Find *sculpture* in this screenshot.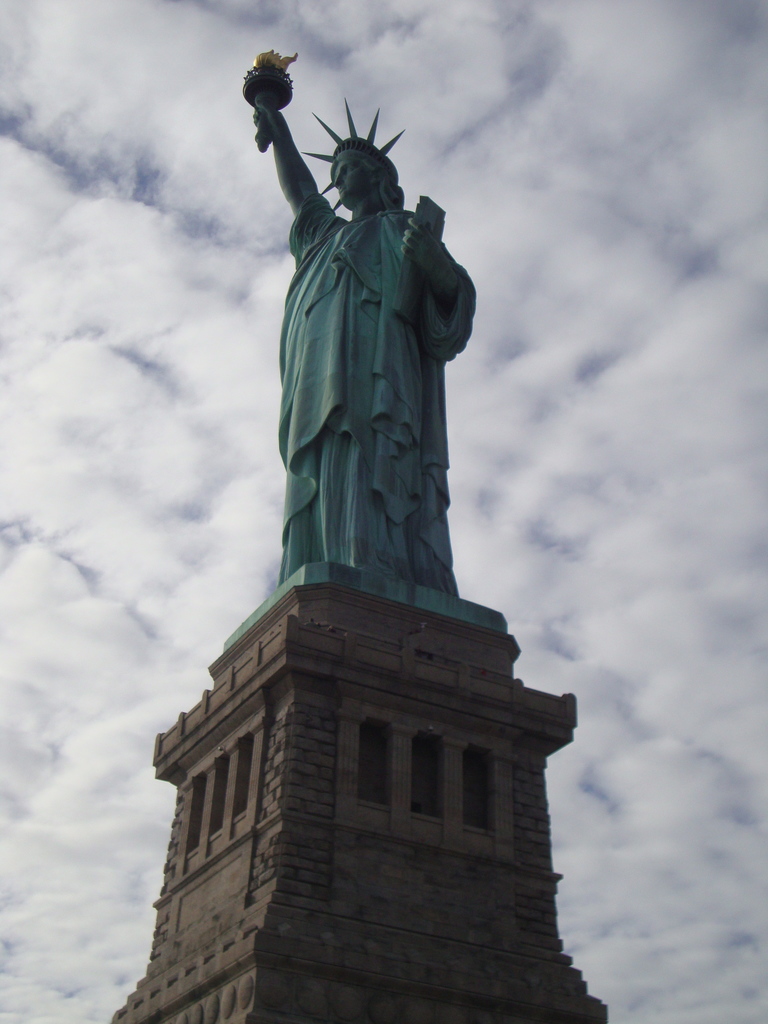
The bounding box for *sculpture* is x1=241 y1=84 x2=493 y2=660.
